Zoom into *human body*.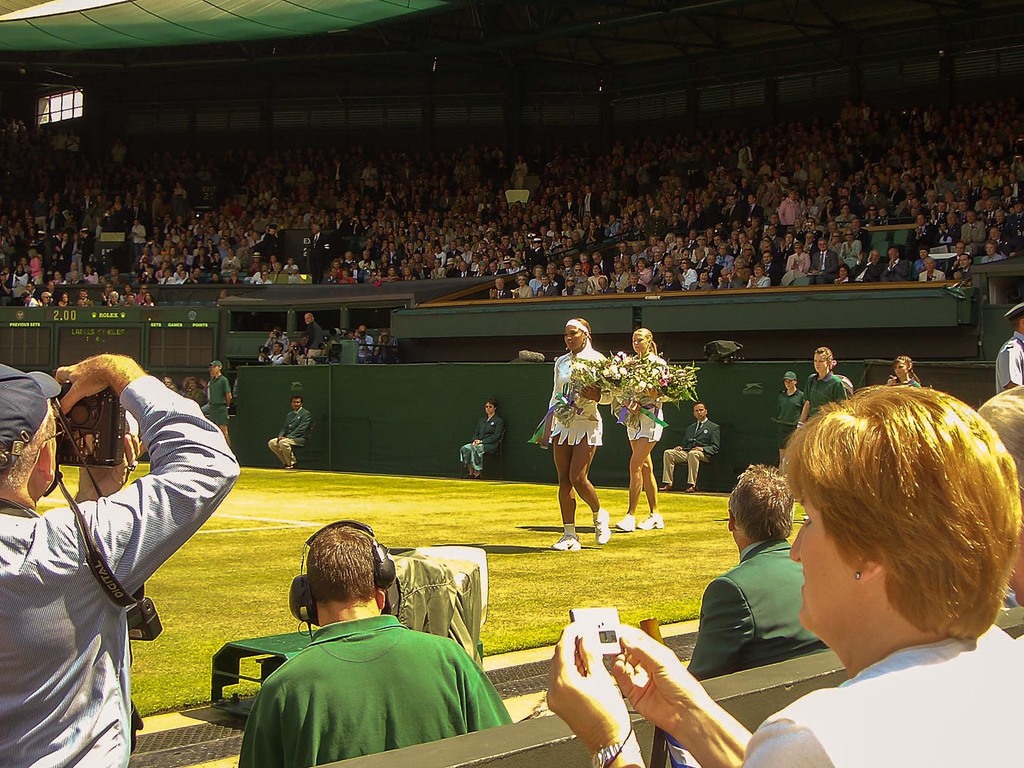
Zoom target: [266, 406, 312, 472].
